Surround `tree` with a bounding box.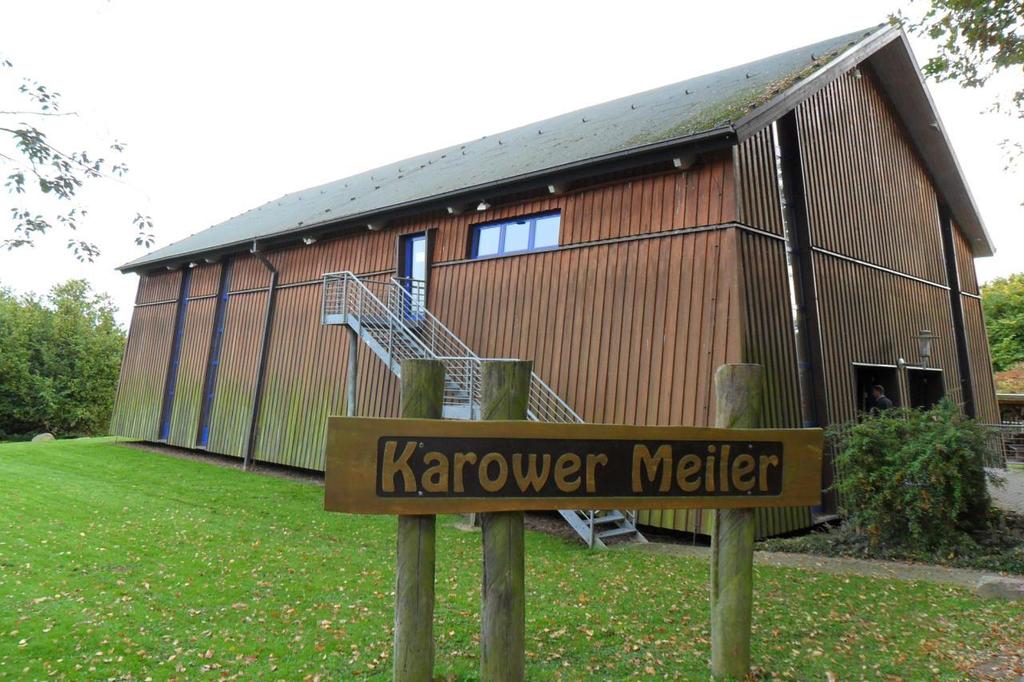
0, 265, 136, 446.
